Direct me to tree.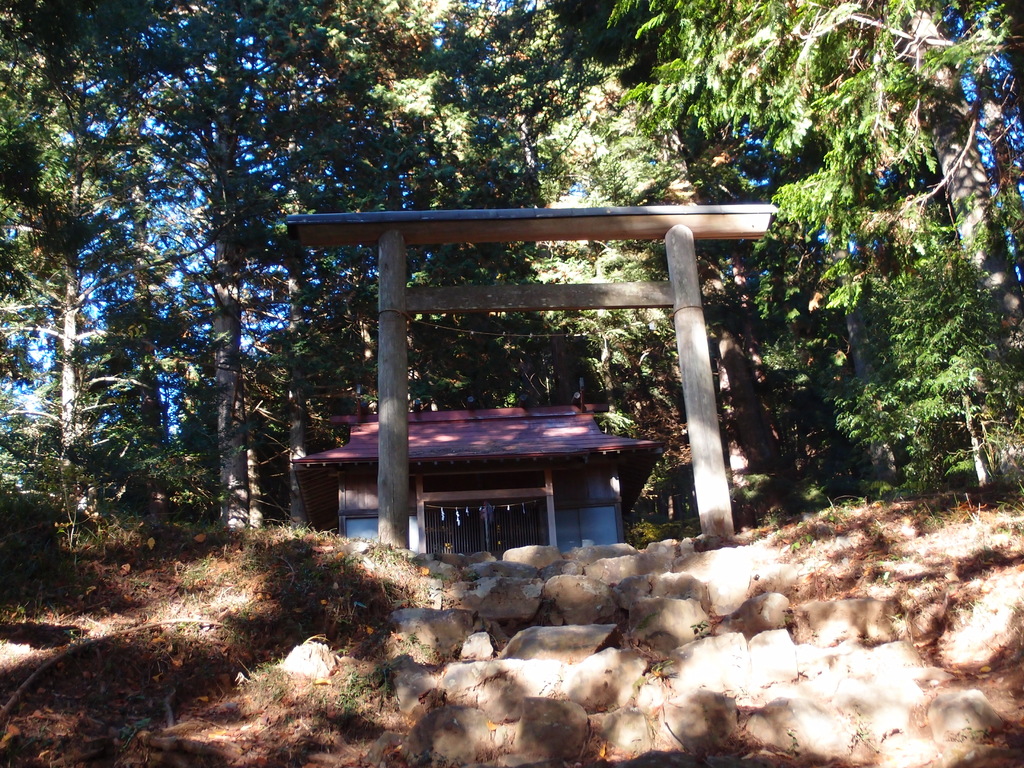
Direction: (727, 56, 1014, 526).
